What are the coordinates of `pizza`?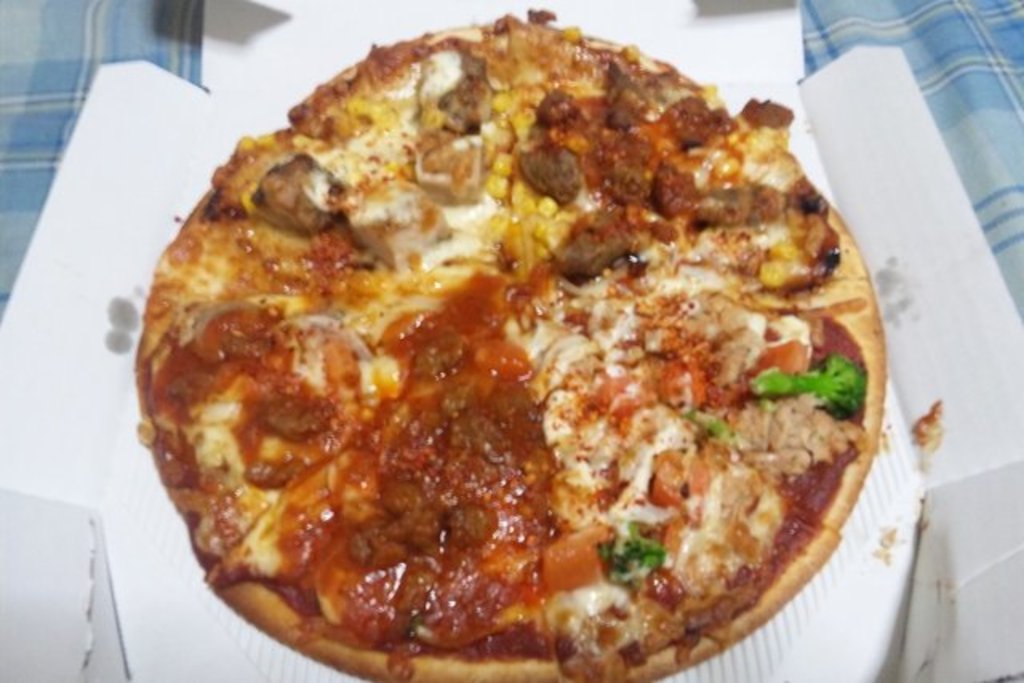
box=[133, 5, 885, 681].
